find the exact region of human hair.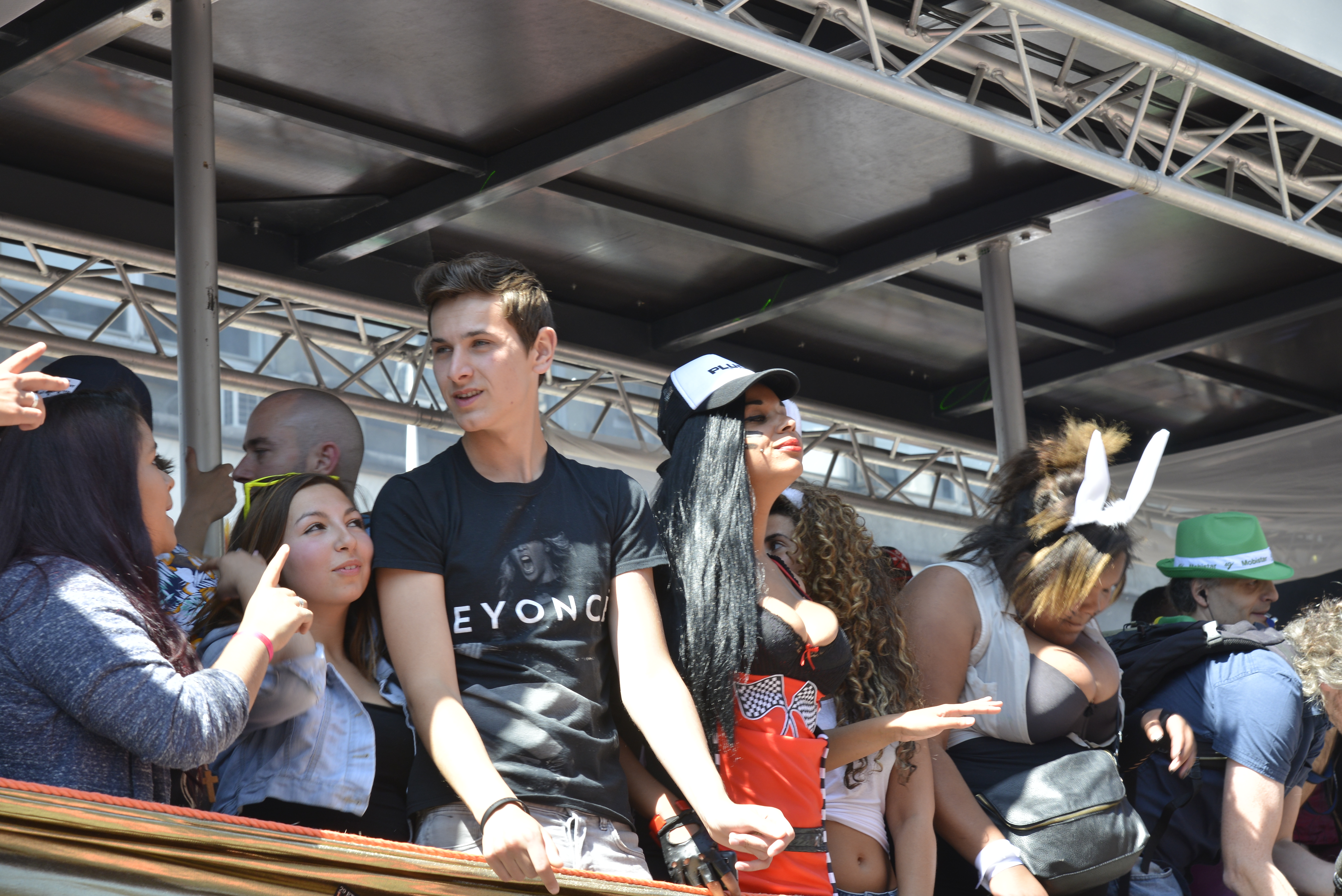
Exact region: region(144, 90, 170, 167).
